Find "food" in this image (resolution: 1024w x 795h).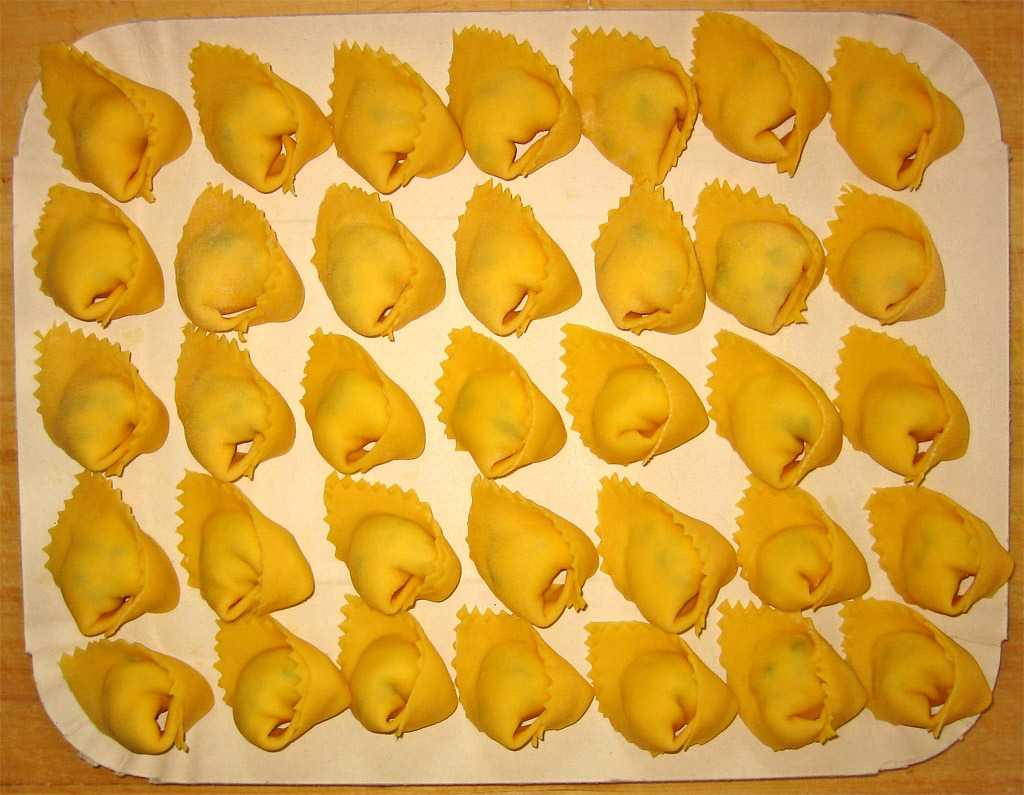
bbox=(820, 184, 948, 329).
